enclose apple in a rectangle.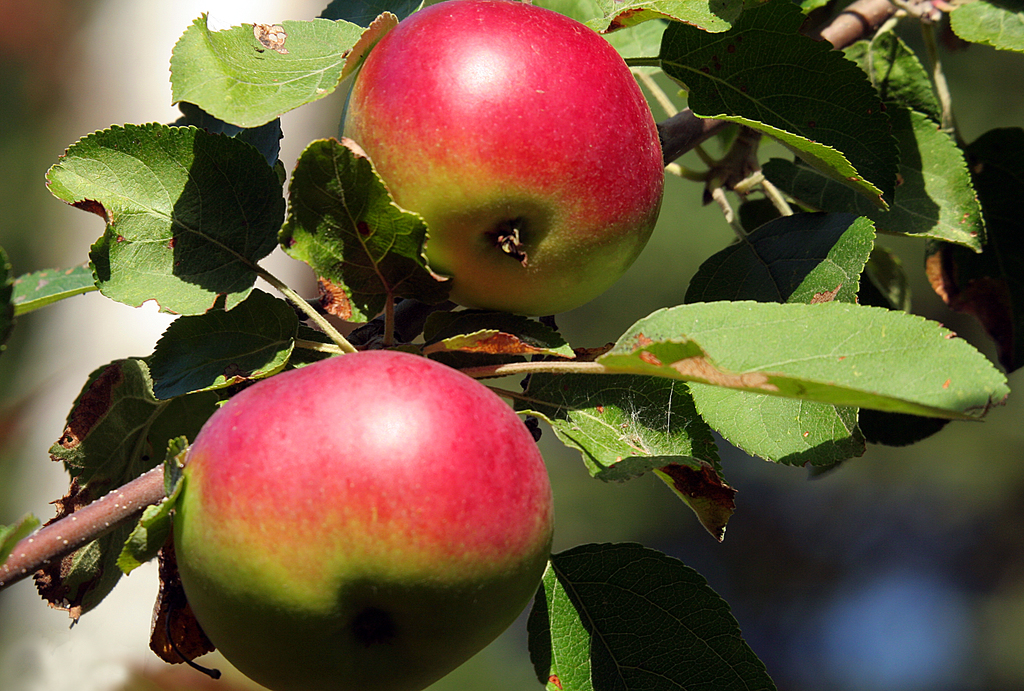
rect(170, 322, 548, 687).
